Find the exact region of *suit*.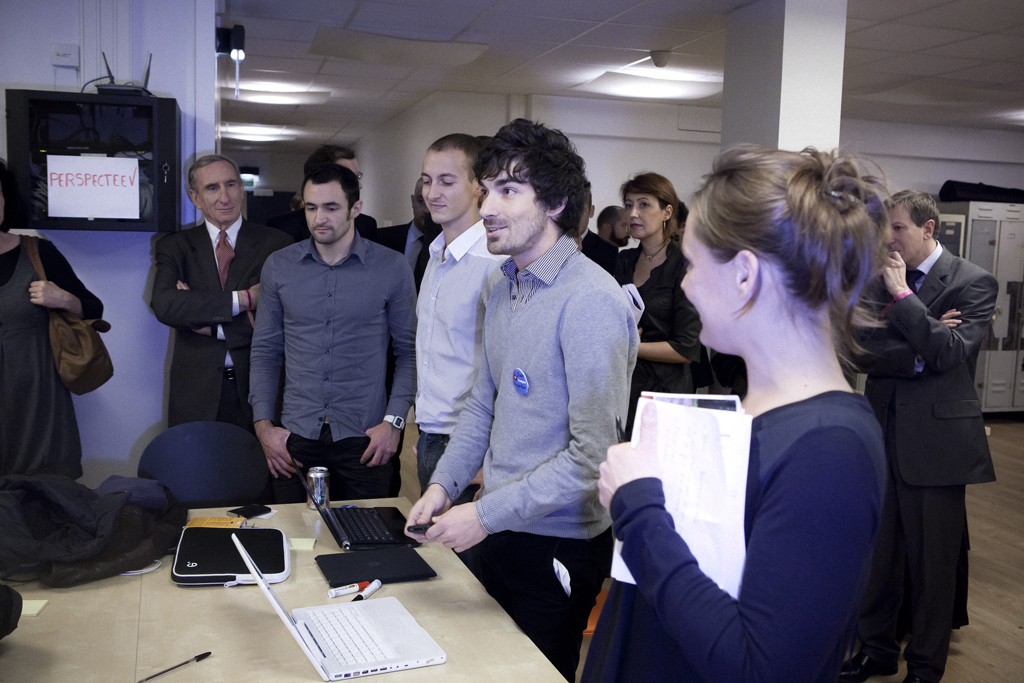
Exact region: (276,205,378,240).
